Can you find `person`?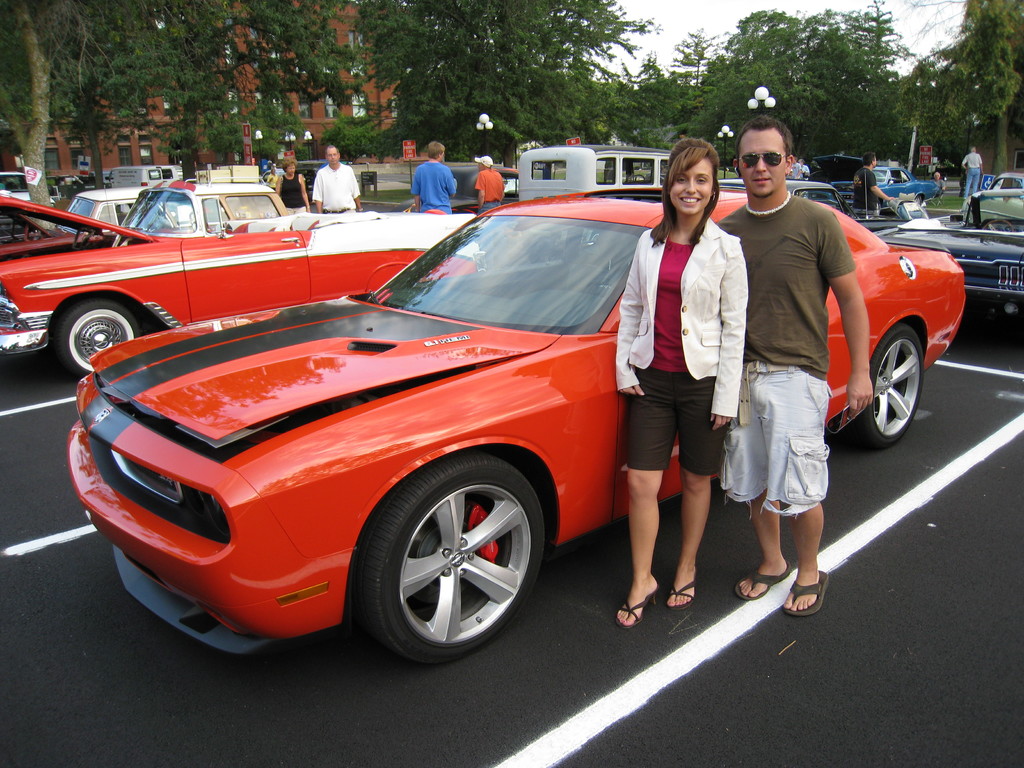
Yes, bounding box: Rect(790, 156, 802, 178).
